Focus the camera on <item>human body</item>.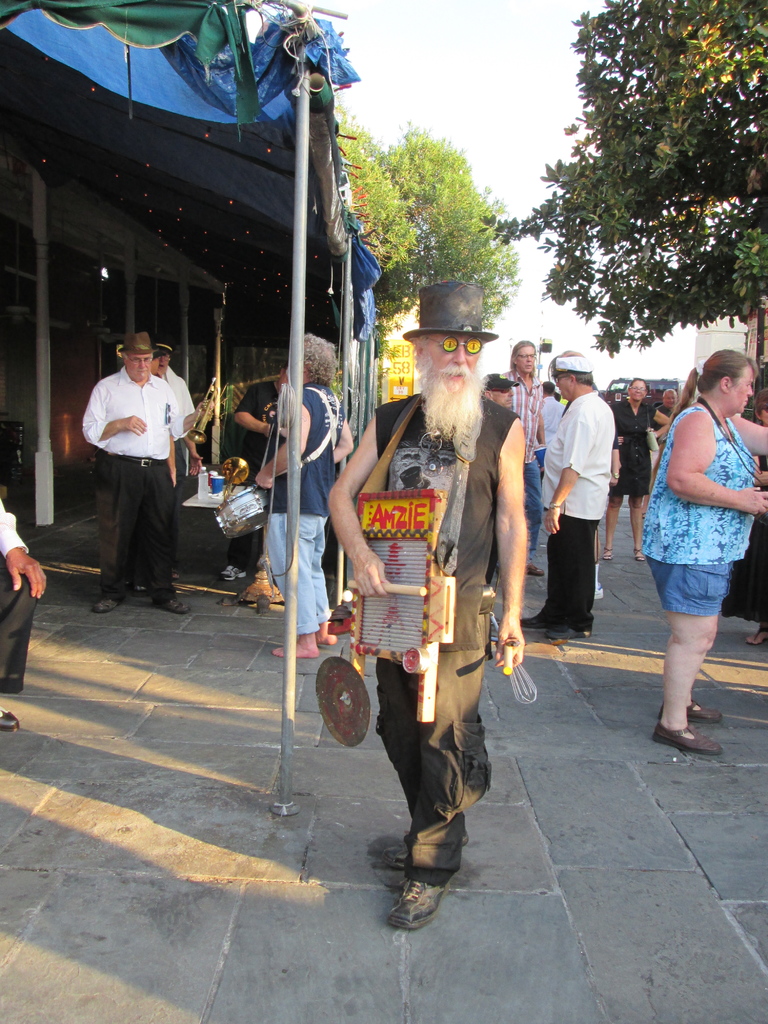
Focus region: bbox=(79, 328, 191, 611).
